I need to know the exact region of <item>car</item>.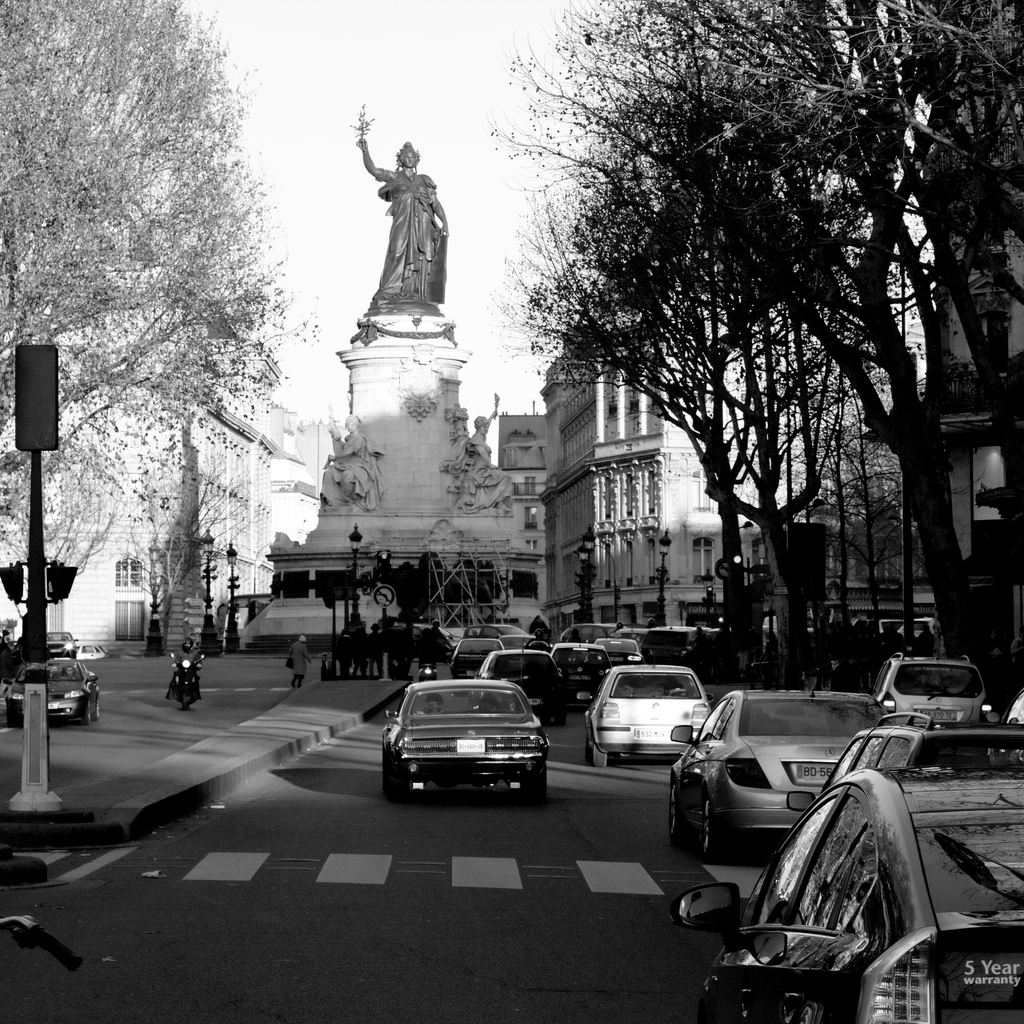
Region: locate(666, 680, 895, 863).
